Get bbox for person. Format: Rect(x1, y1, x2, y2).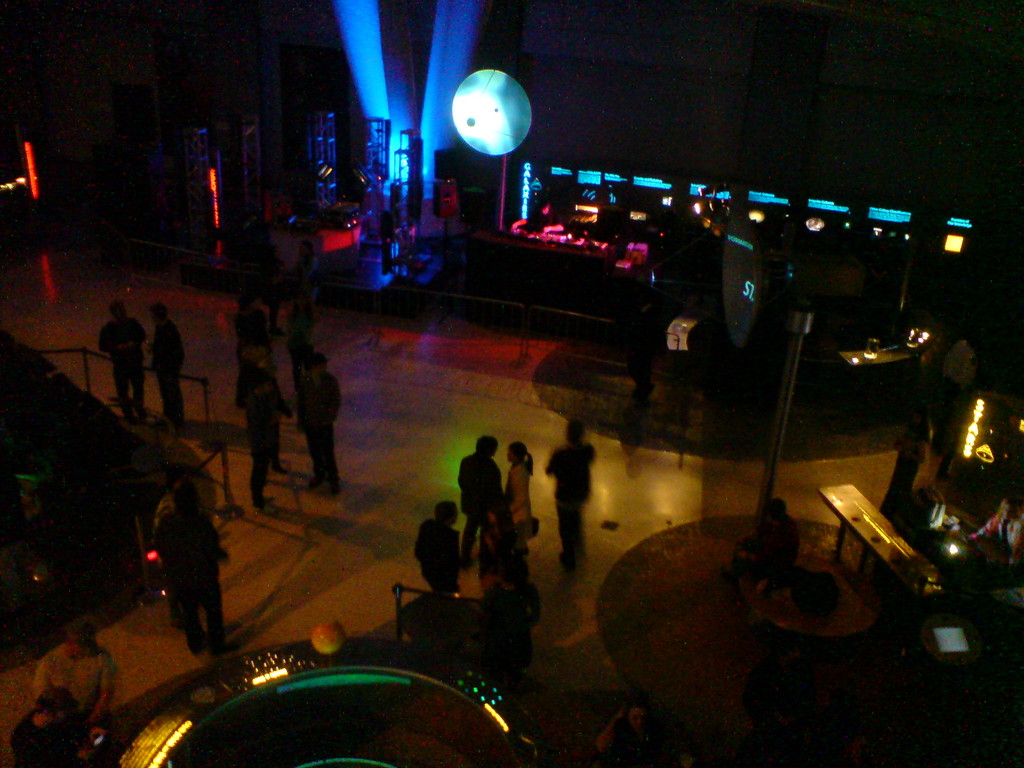
Rect(547, 413, 572, 569).
